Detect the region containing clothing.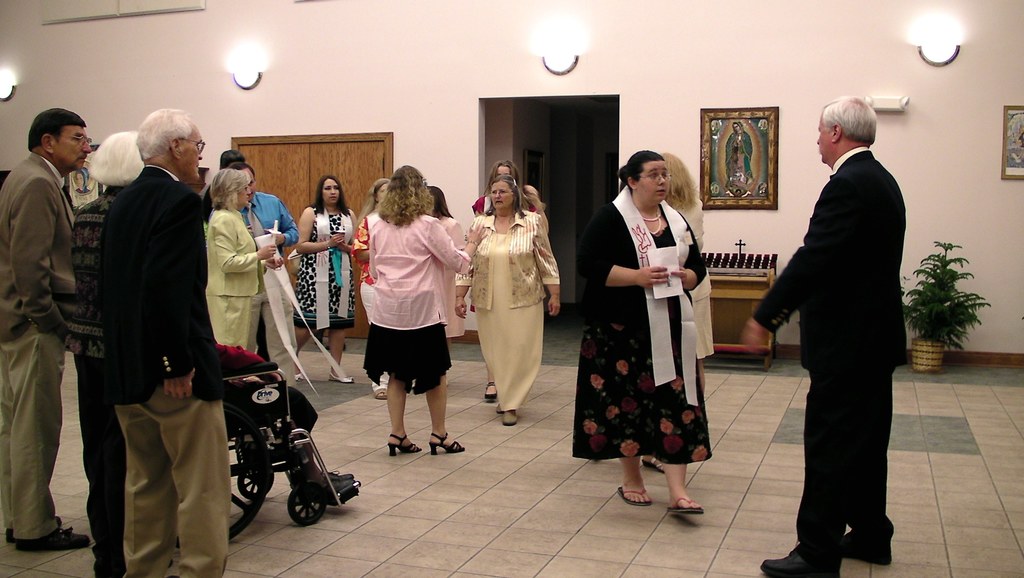
bbox(257, 195, 305, 381).
